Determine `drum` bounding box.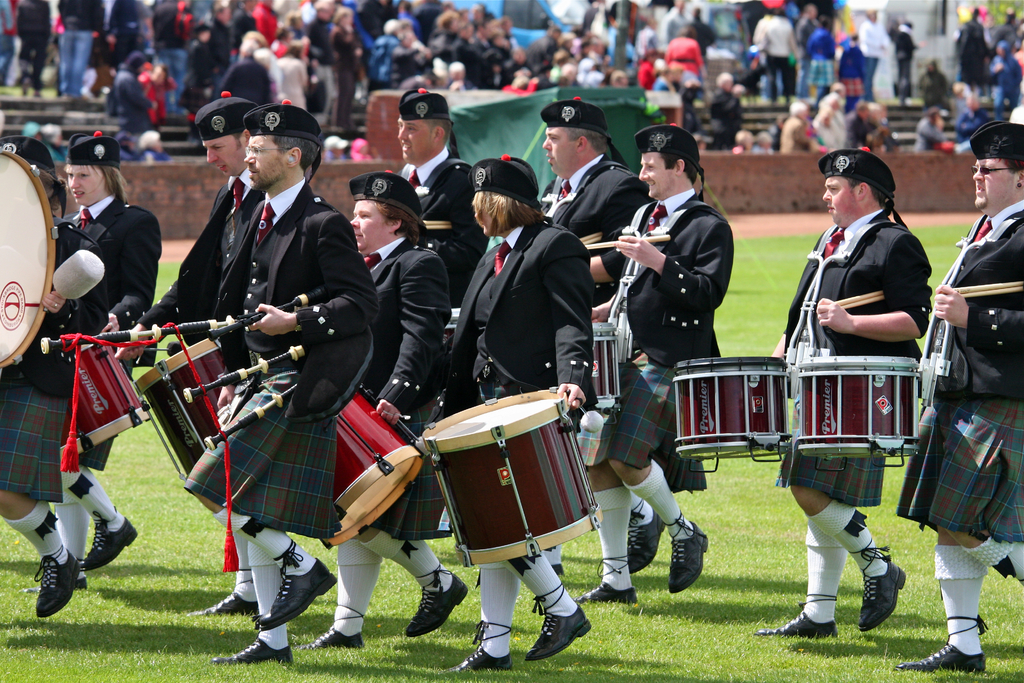
Determined: <region>797, 356, 922, 457</region>.
